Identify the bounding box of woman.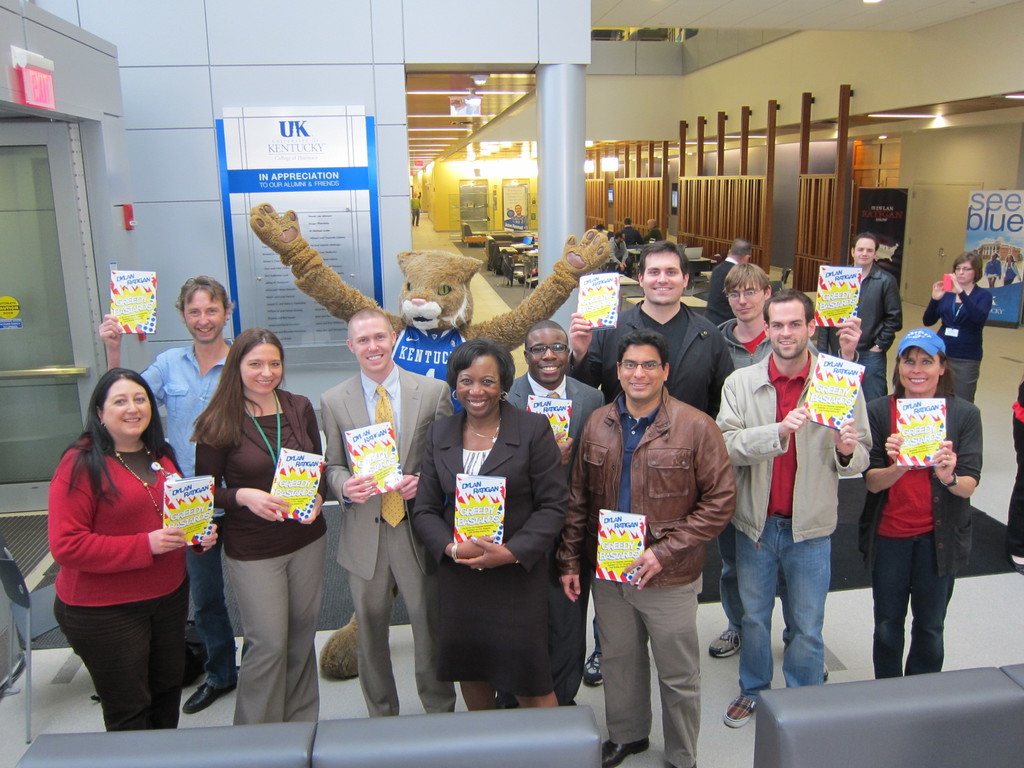
x1=47 y1=367 x2=221 y2=730.
